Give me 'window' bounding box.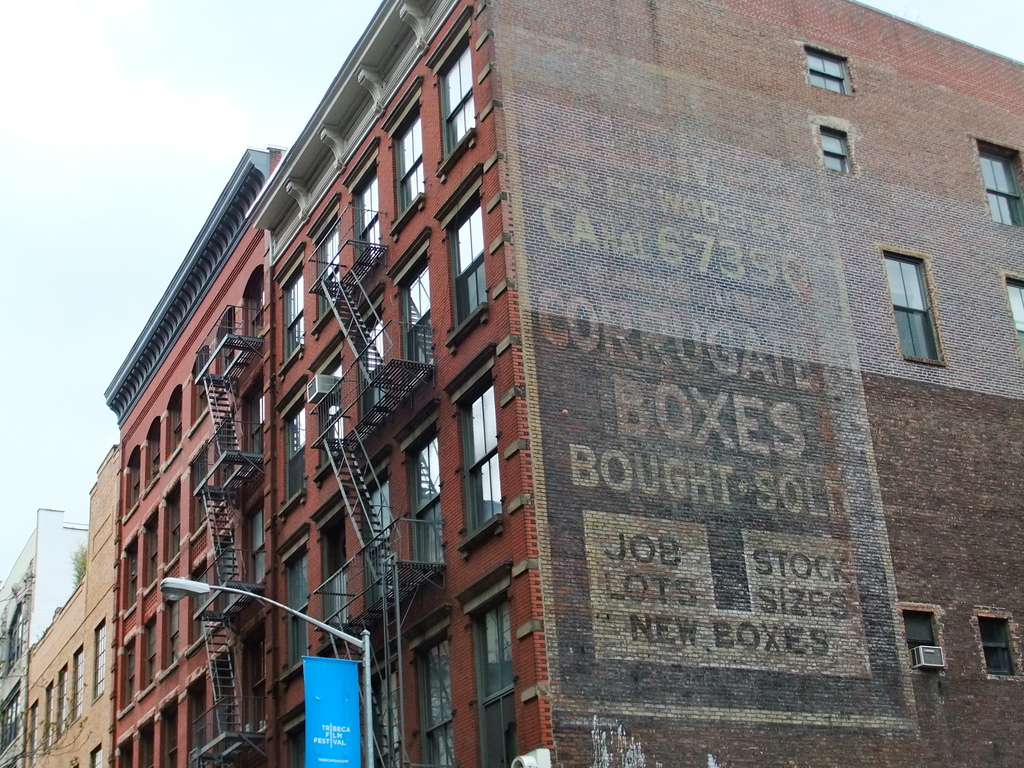
[left=806, top=48, right=846, bottom=92].
